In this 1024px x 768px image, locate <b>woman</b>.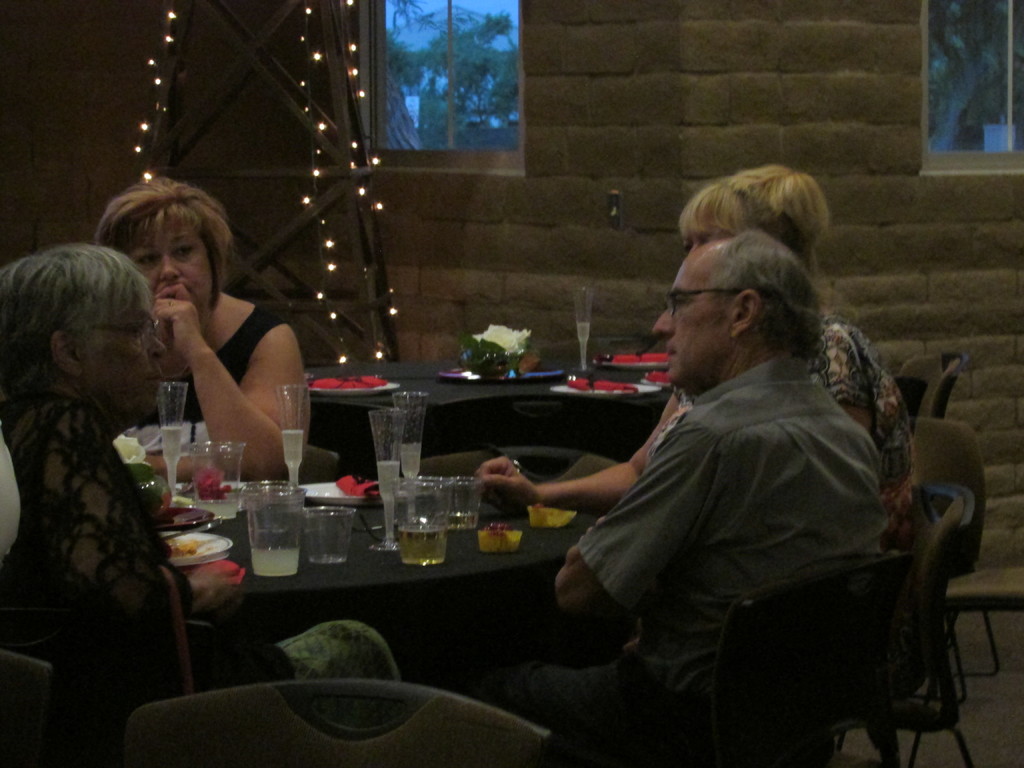
Bounding box: [left=107, top=186, right=307, bottom=495].
